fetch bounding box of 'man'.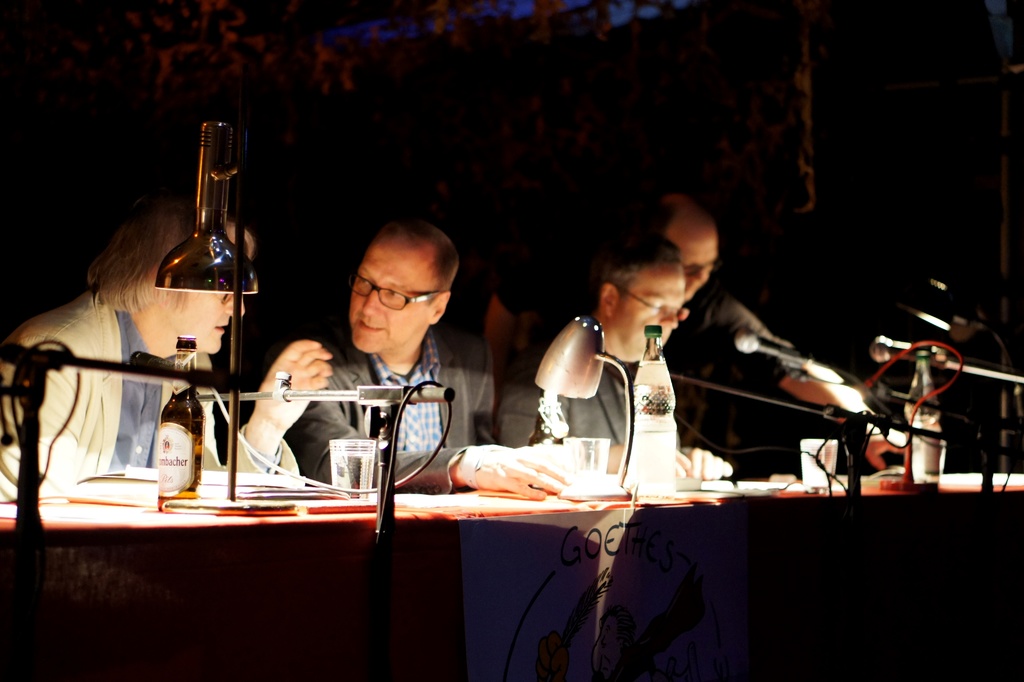
Bbox: 227, 225, 564, 496.
